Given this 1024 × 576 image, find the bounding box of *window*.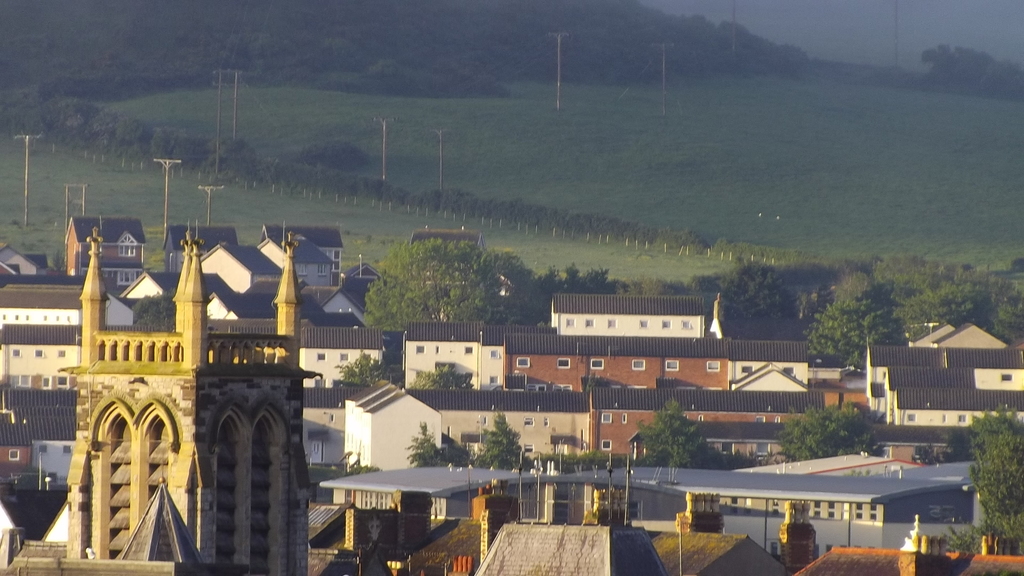
<box>62,443,75,456</box>.
